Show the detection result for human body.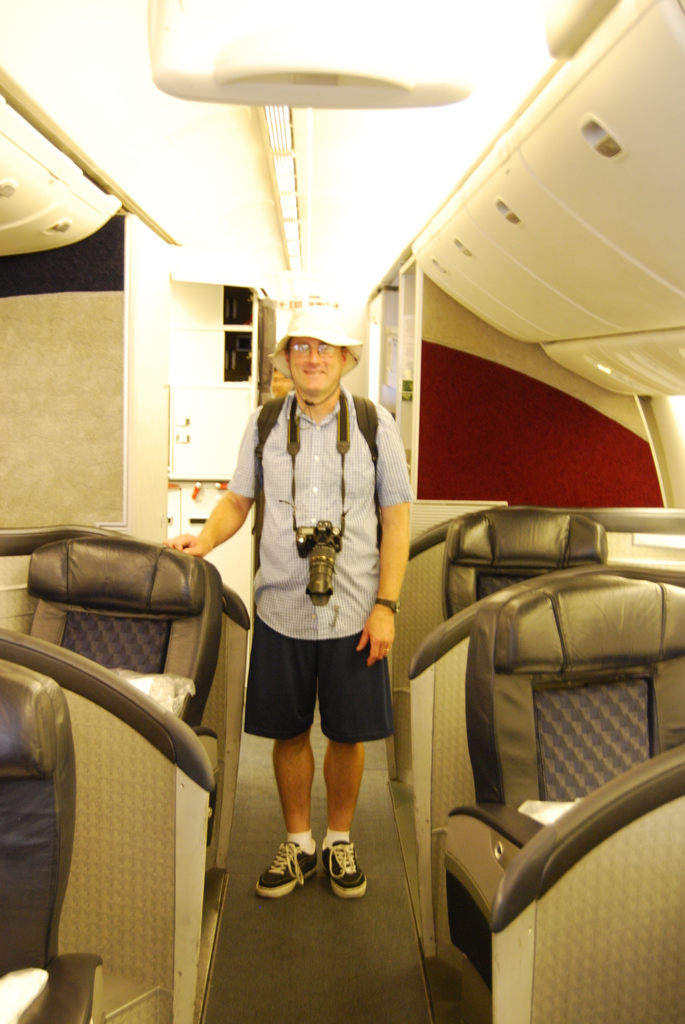
[222,312,409,908].
